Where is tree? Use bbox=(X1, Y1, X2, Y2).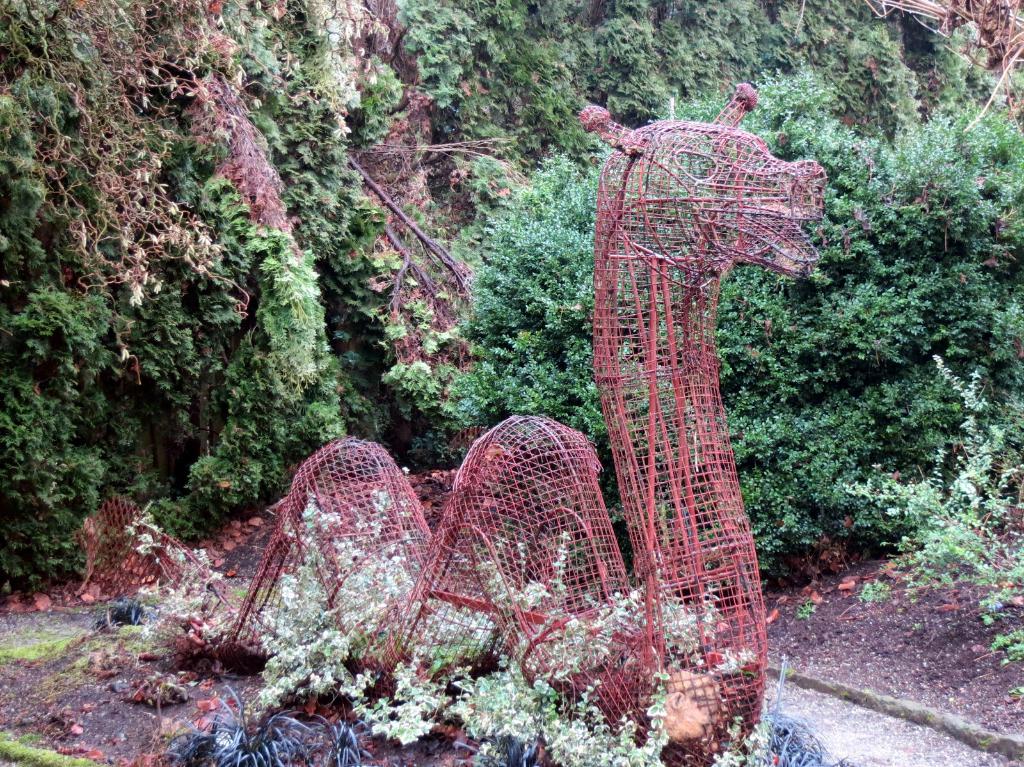
bbox=(13, 0, 1023, 583).
